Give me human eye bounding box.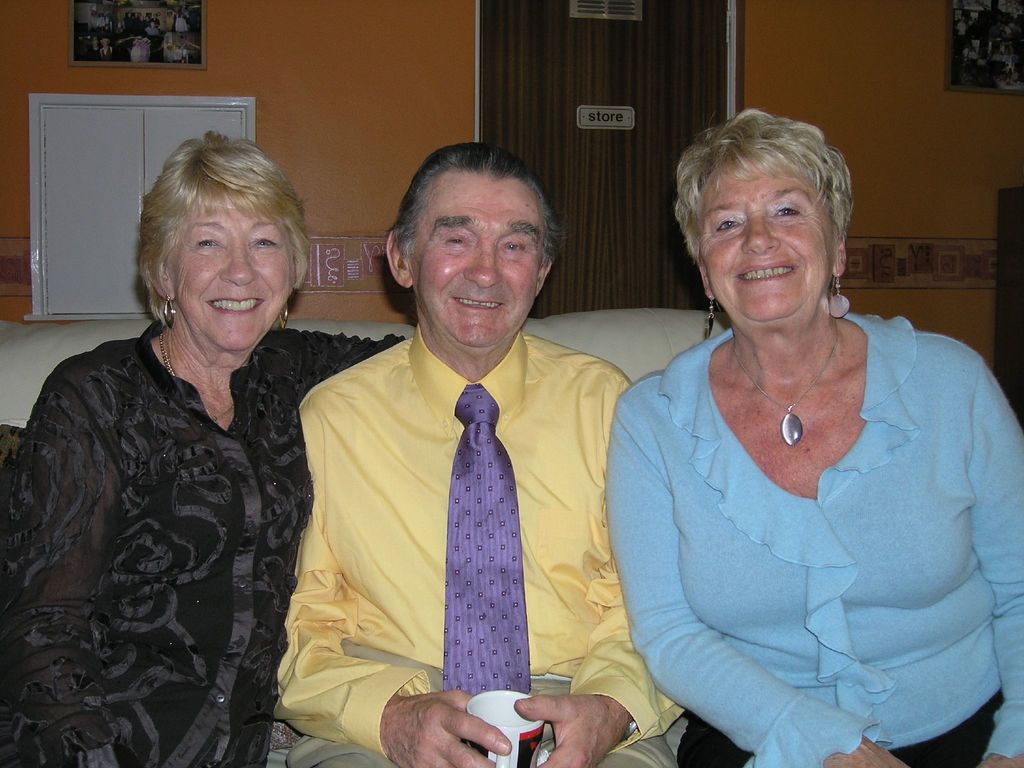
(195, 233, 225, 252).
